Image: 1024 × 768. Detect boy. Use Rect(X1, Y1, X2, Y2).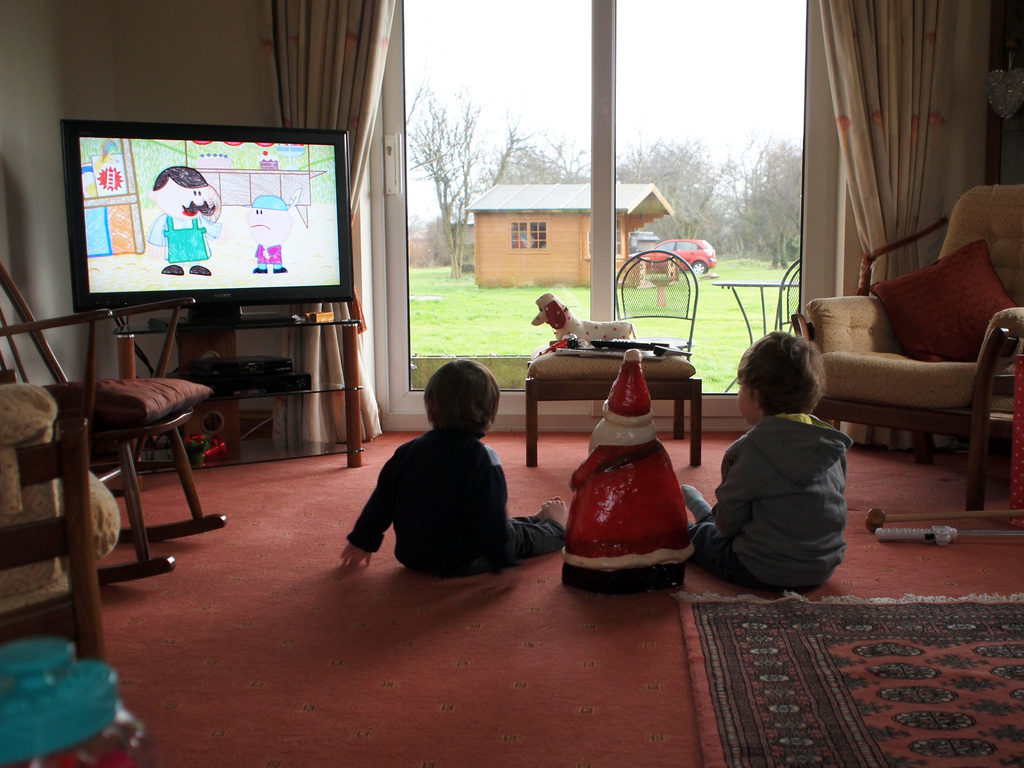
Rect(245, 189, 289, 273).
